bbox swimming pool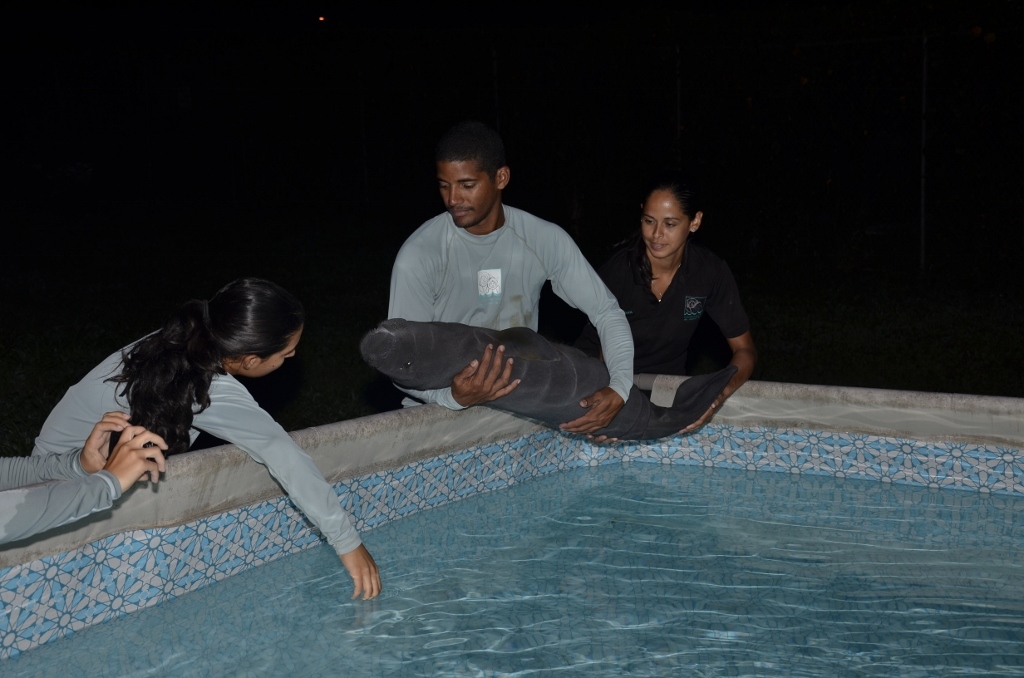
detection(0, 304, 976, 634)
